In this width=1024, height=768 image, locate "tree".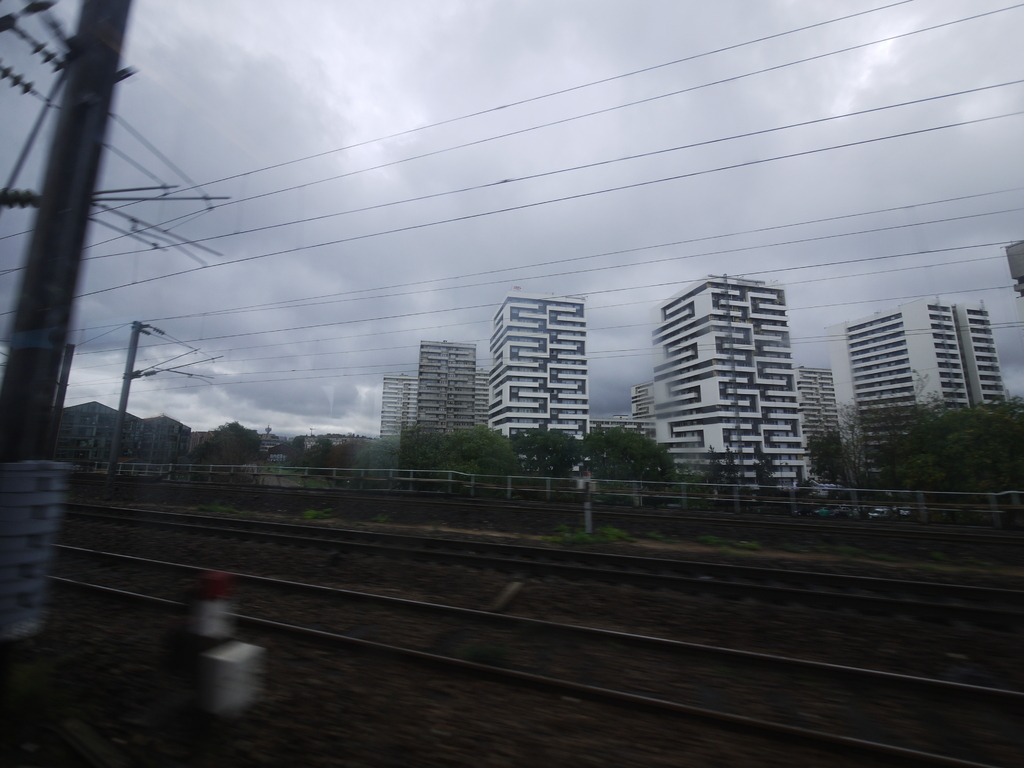
Bounding box: BBox(703, 441, 724, 488).
